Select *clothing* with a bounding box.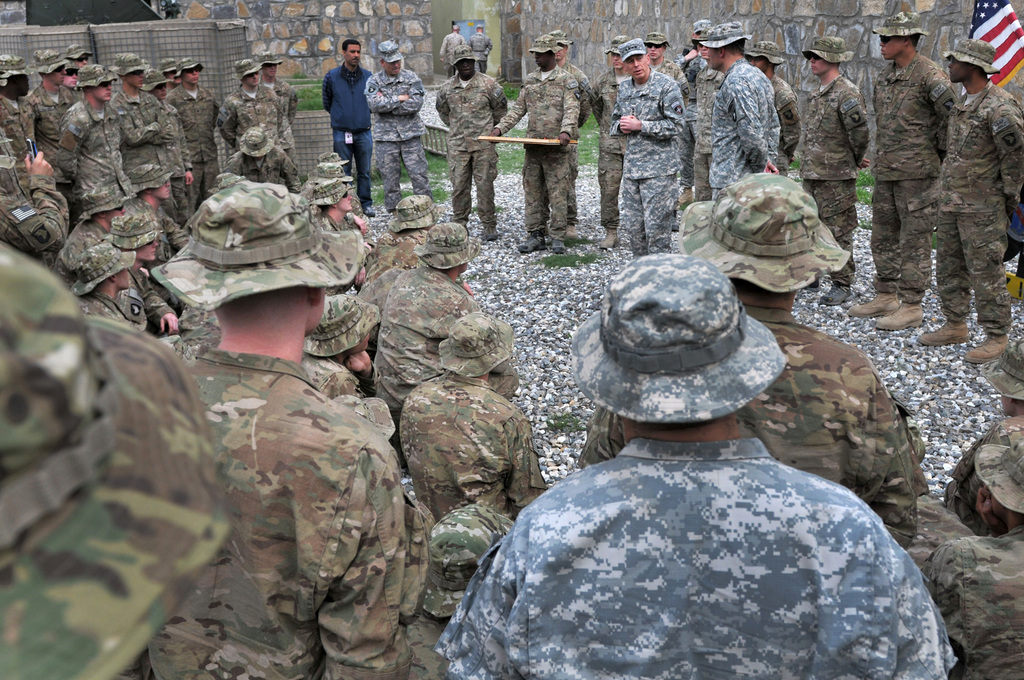
430:460:948:679.
